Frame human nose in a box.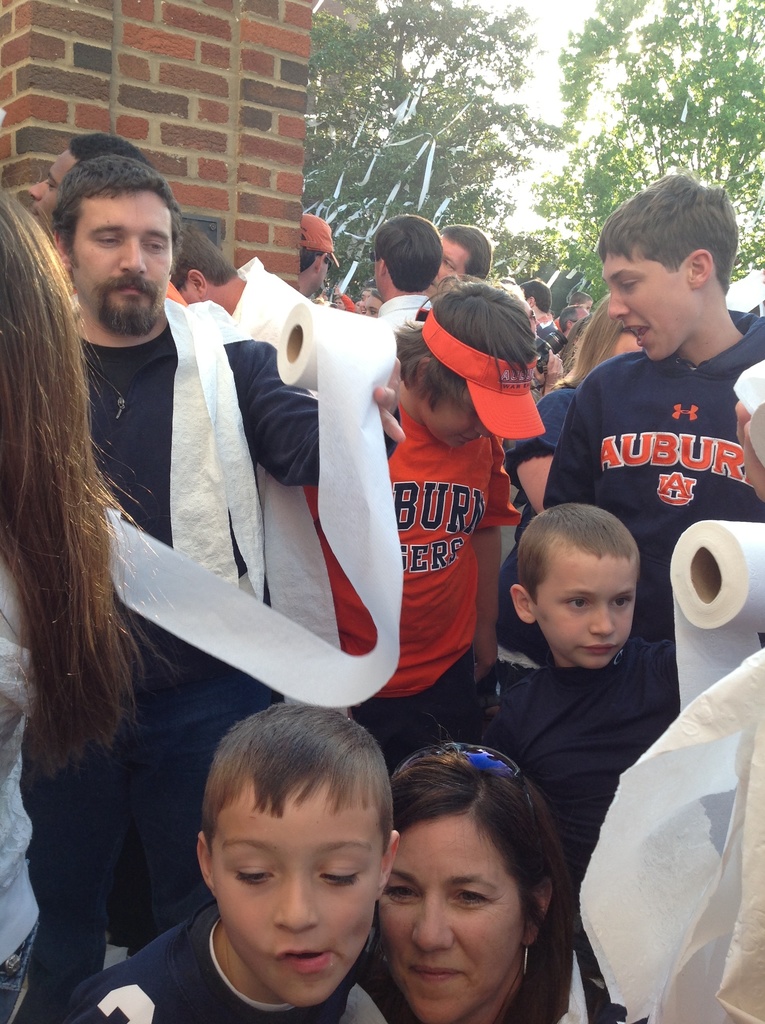
box=[412, 886, 456, 953].
